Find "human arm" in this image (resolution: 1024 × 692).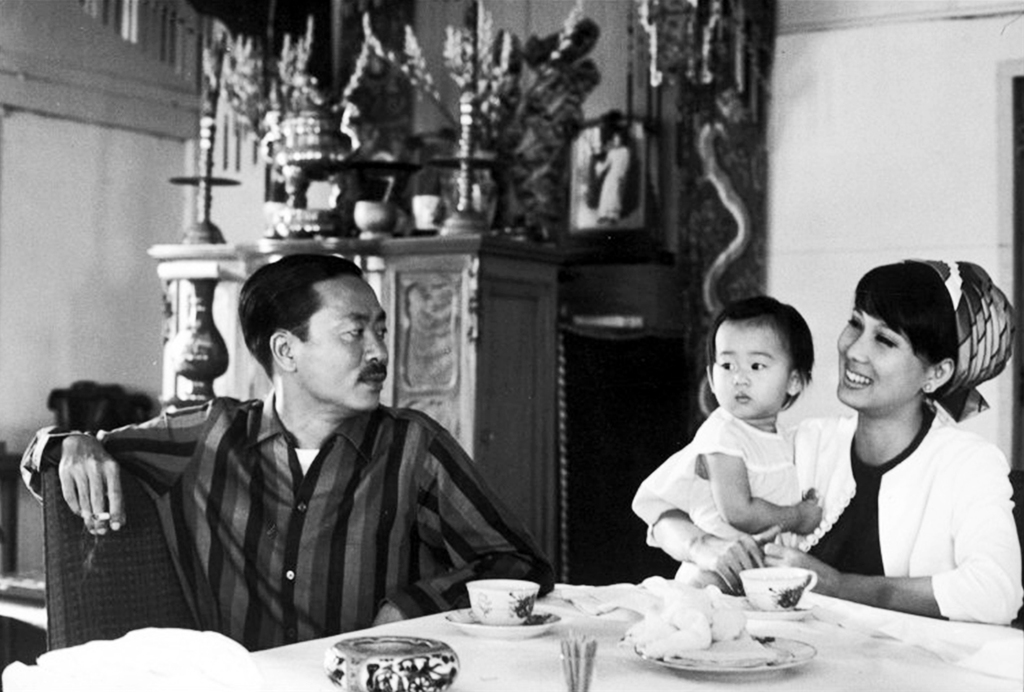
(623,412,784,592).
